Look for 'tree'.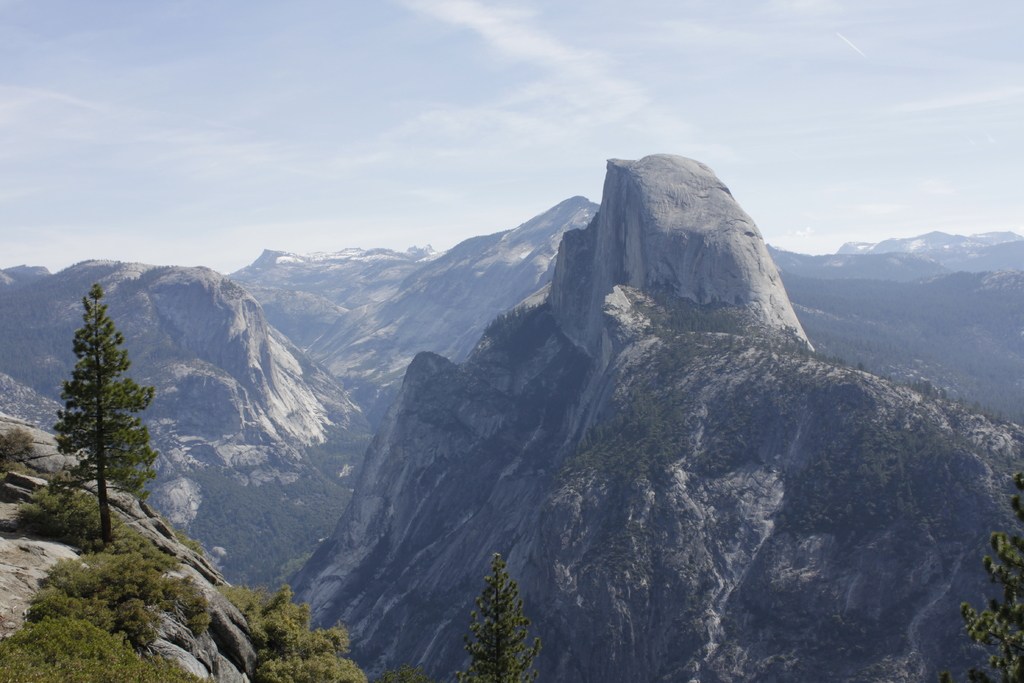
Found: 51:287:157:545.
